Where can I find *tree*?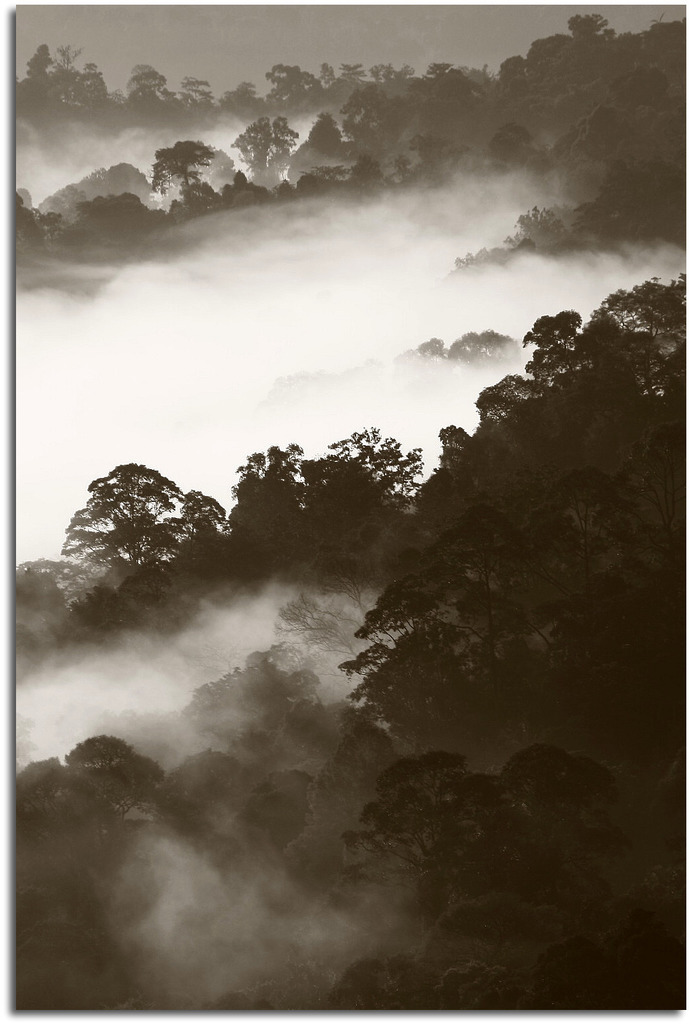
You can find it at 51,438,217,622.
